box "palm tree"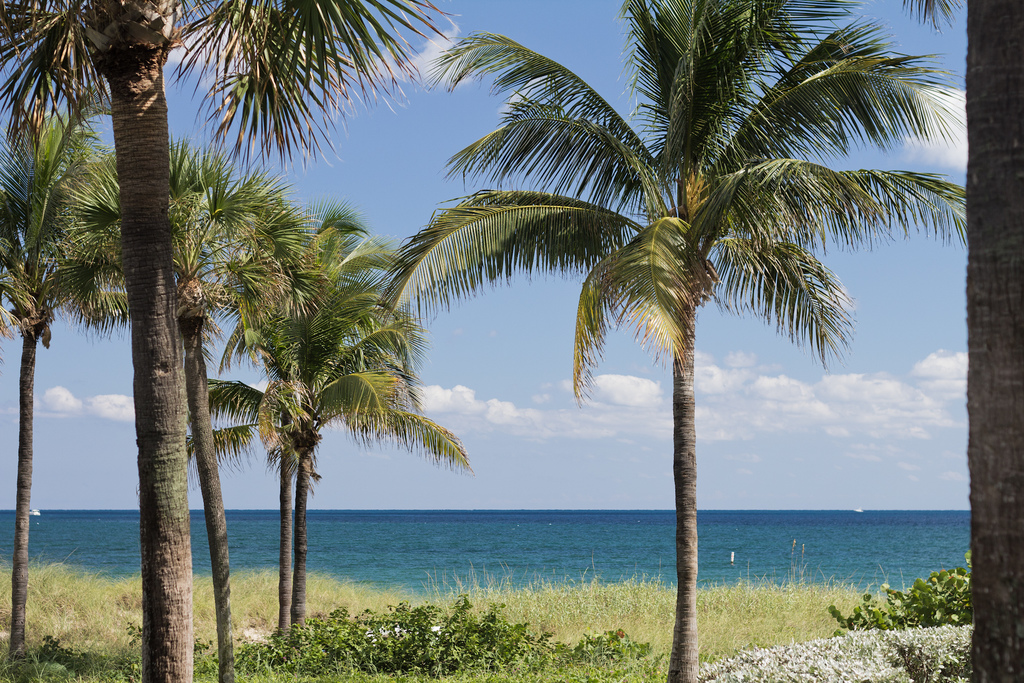
(x1=0, y1=0, x2=380, y2=679)
